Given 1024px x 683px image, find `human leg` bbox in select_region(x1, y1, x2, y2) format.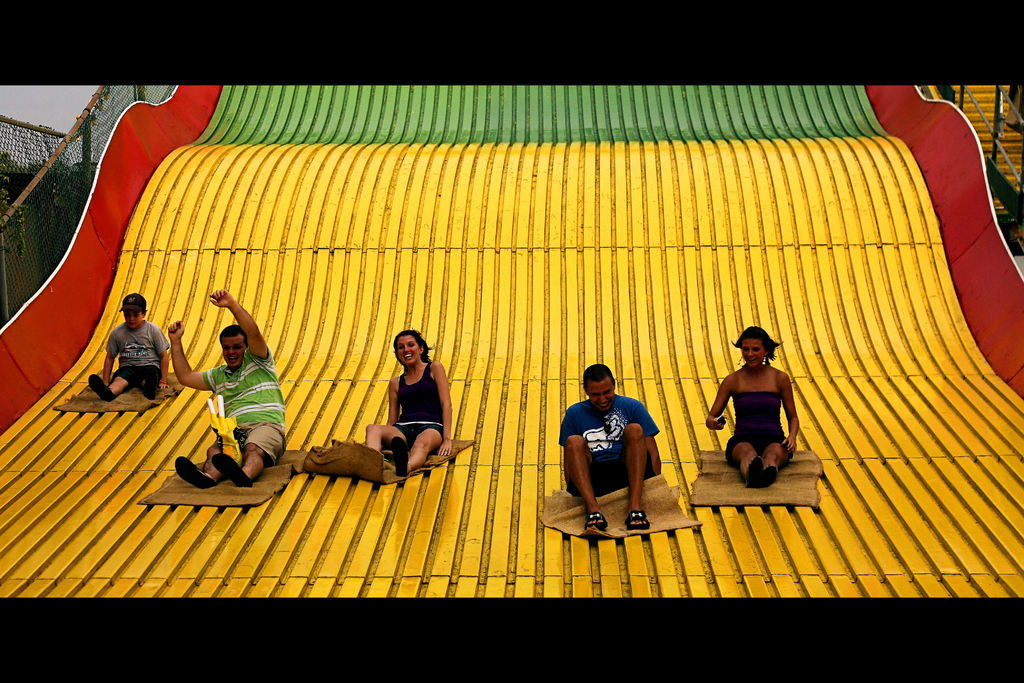
select_region(624, 425, 657, 529).
